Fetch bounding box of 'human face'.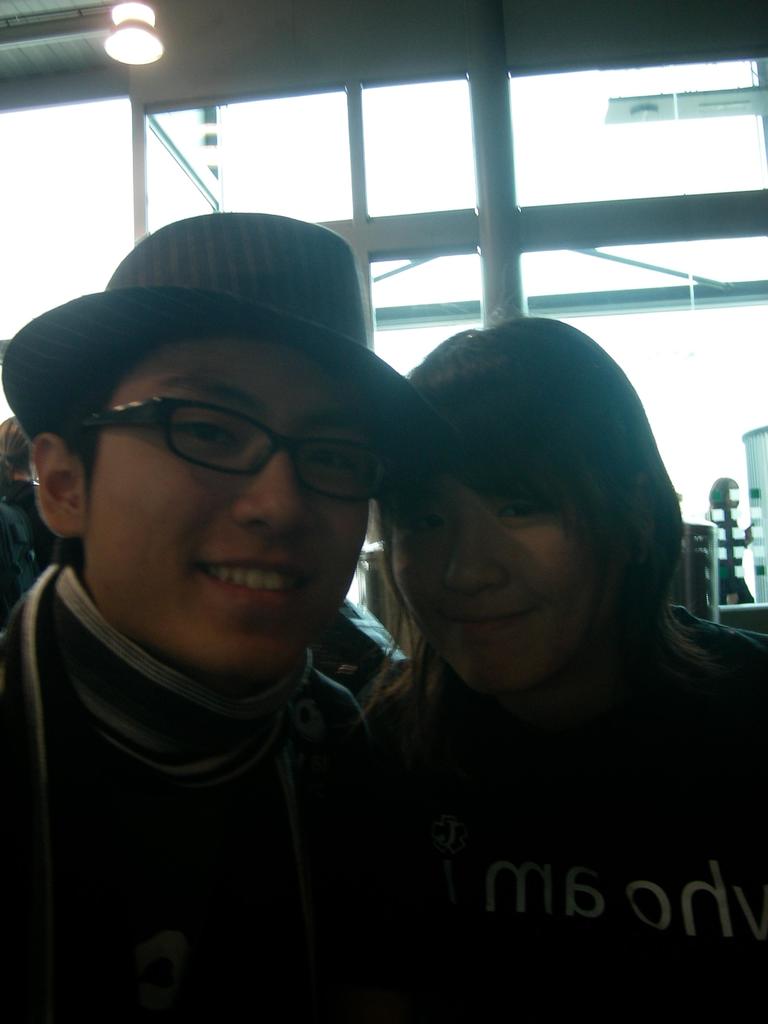
Bbox: locate(83, 331, 368, 685).
